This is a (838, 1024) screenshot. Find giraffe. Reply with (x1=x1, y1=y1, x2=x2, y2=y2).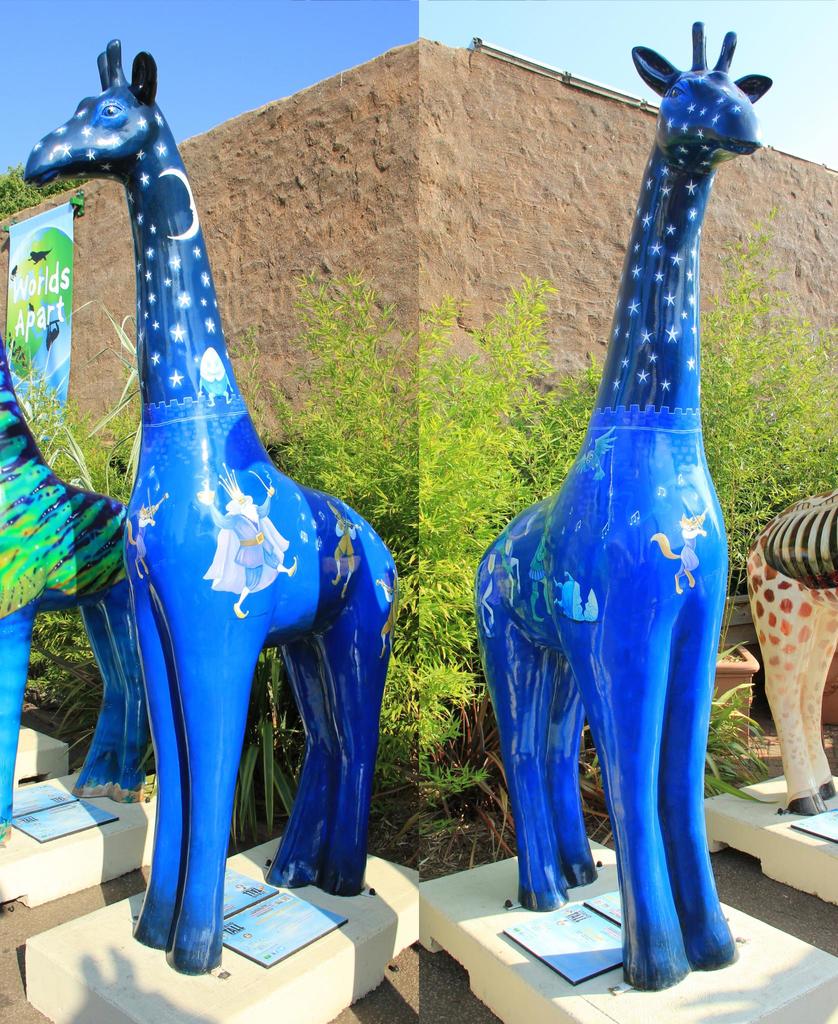
(x1=31, y1=25, x2=401, y2=973).
